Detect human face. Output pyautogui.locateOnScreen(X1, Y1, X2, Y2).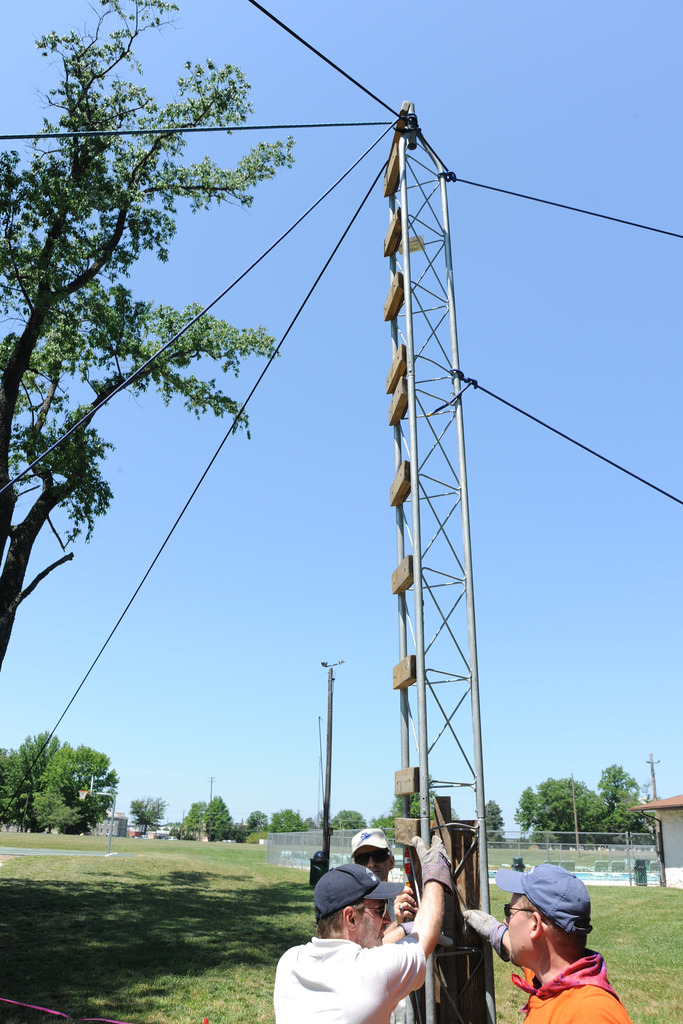
pyautogui.locateOnScreen(351, 847, 390, 884).
